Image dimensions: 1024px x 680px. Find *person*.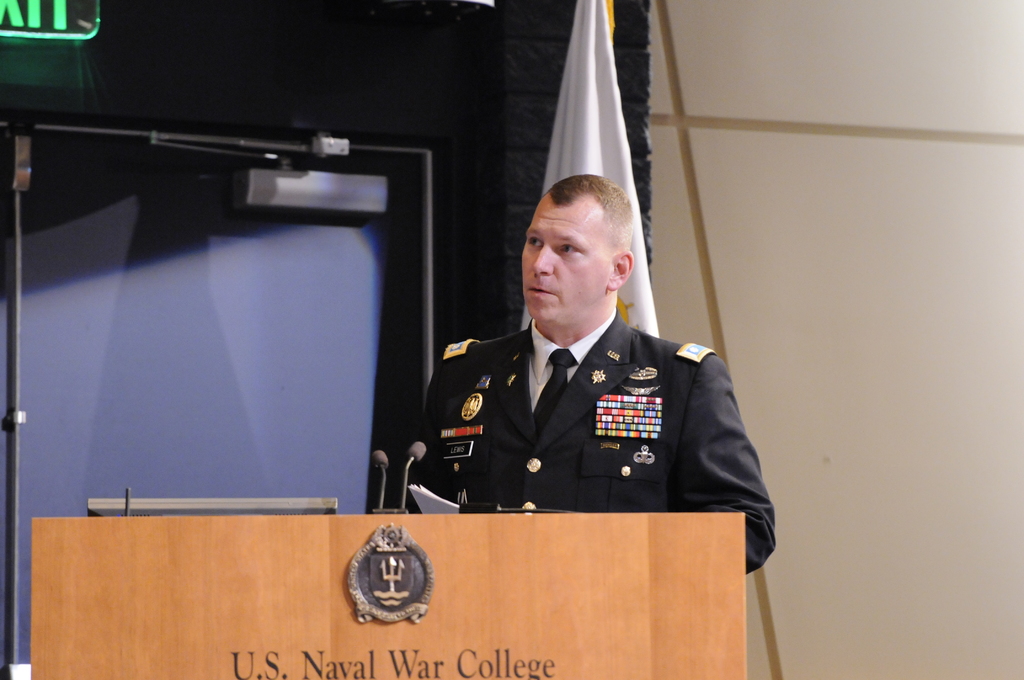
436 159 752 550.
